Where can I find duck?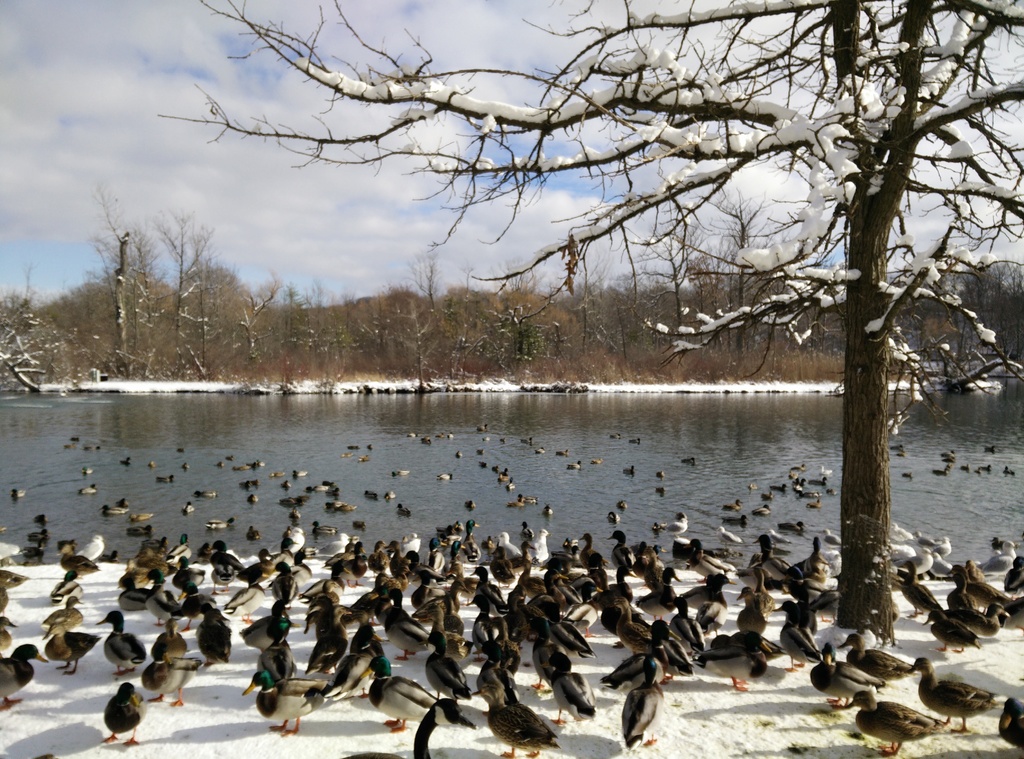
You can find it at 82:462:93:484.
